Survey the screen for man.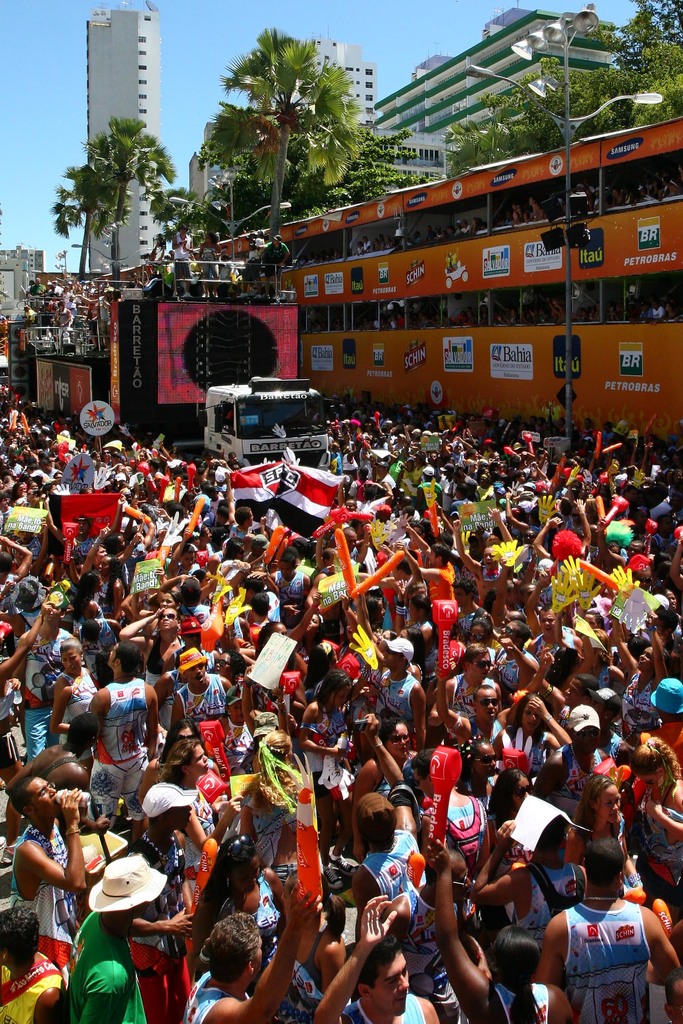
Survey found: [550,851,672,1023].
